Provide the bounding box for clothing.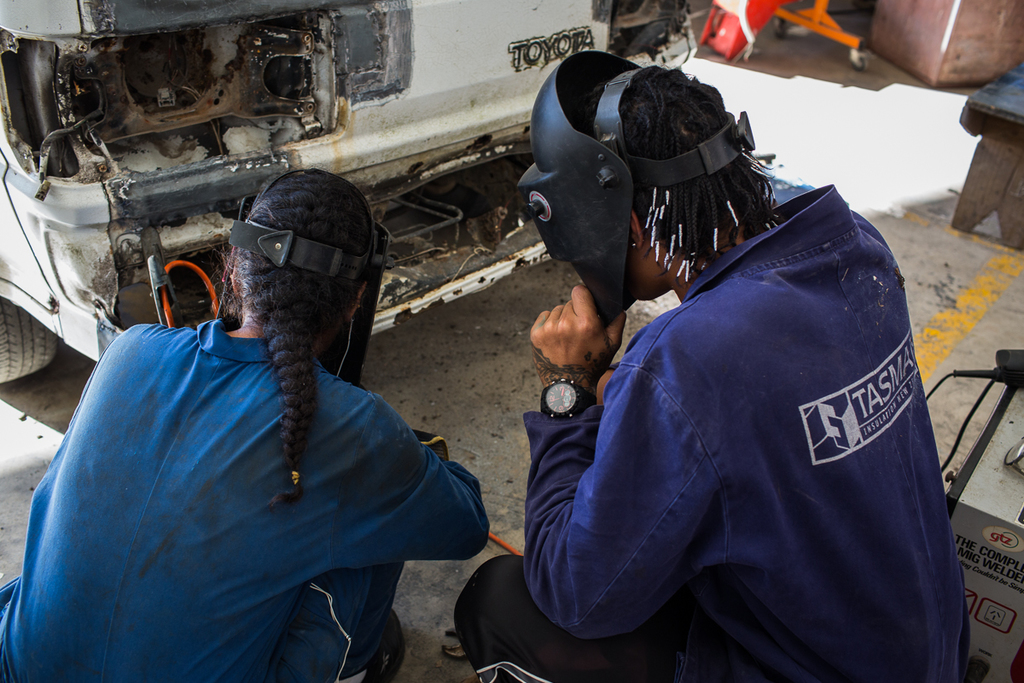
461,191,969,682.
